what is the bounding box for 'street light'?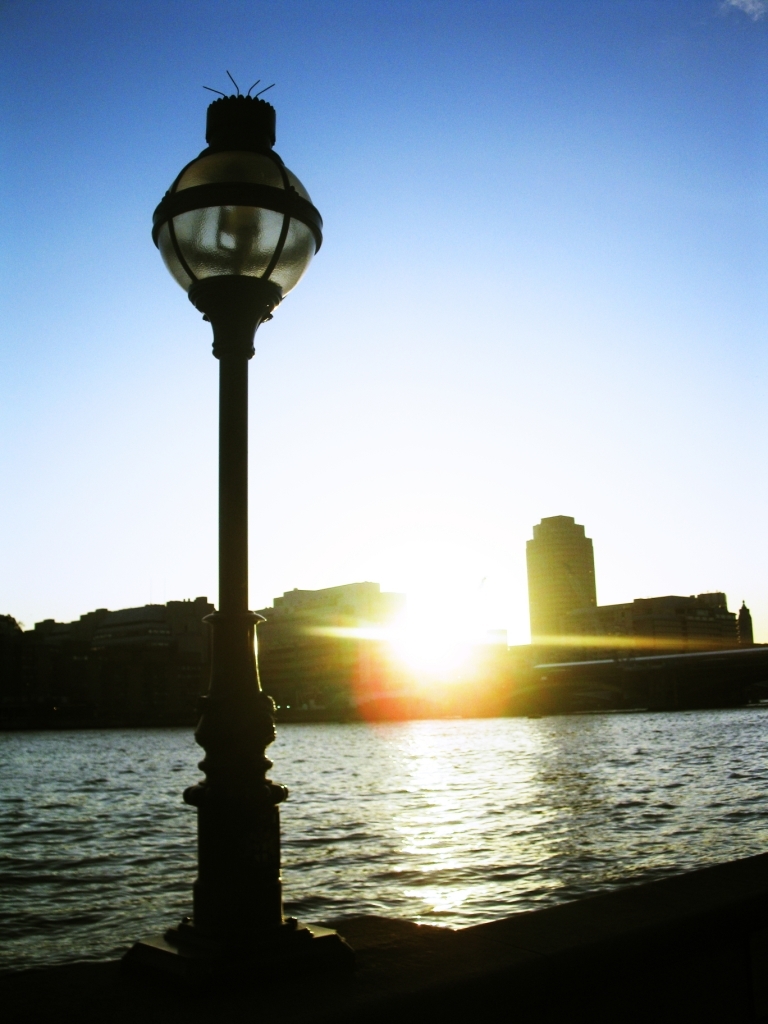
box=[94, 51, 392, 942].
